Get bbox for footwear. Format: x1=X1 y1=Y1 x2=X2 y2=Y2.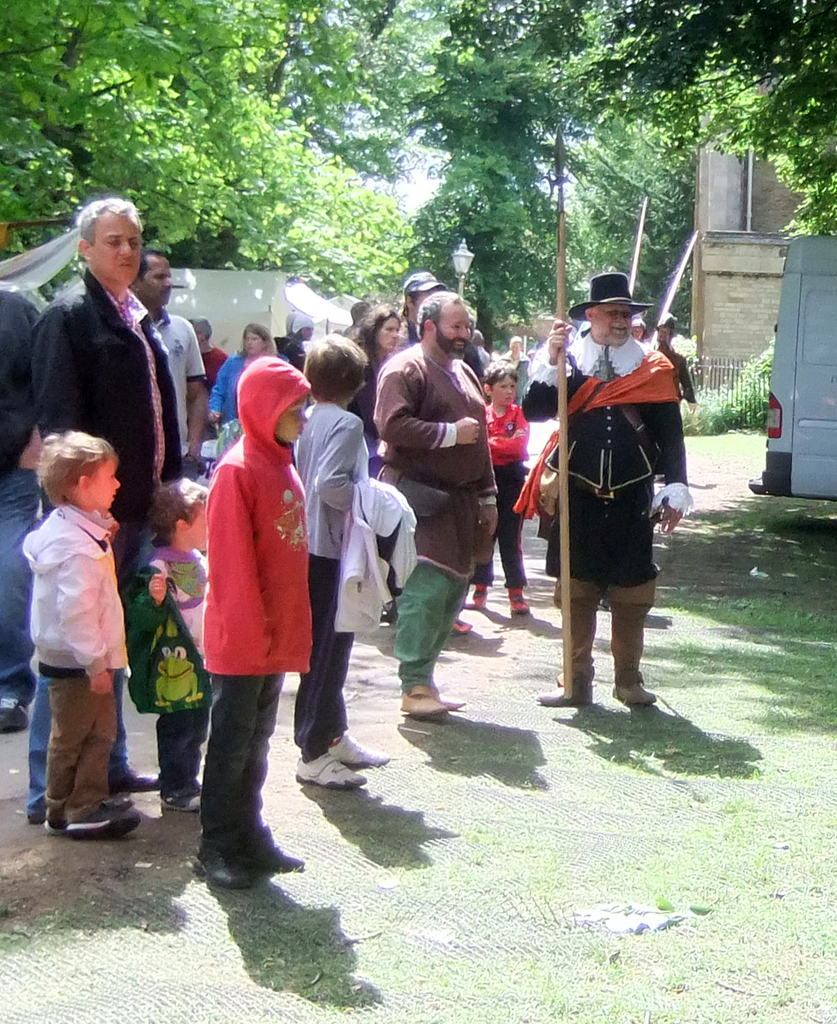
x1=536 y1=683 x2=592 y2=704.
